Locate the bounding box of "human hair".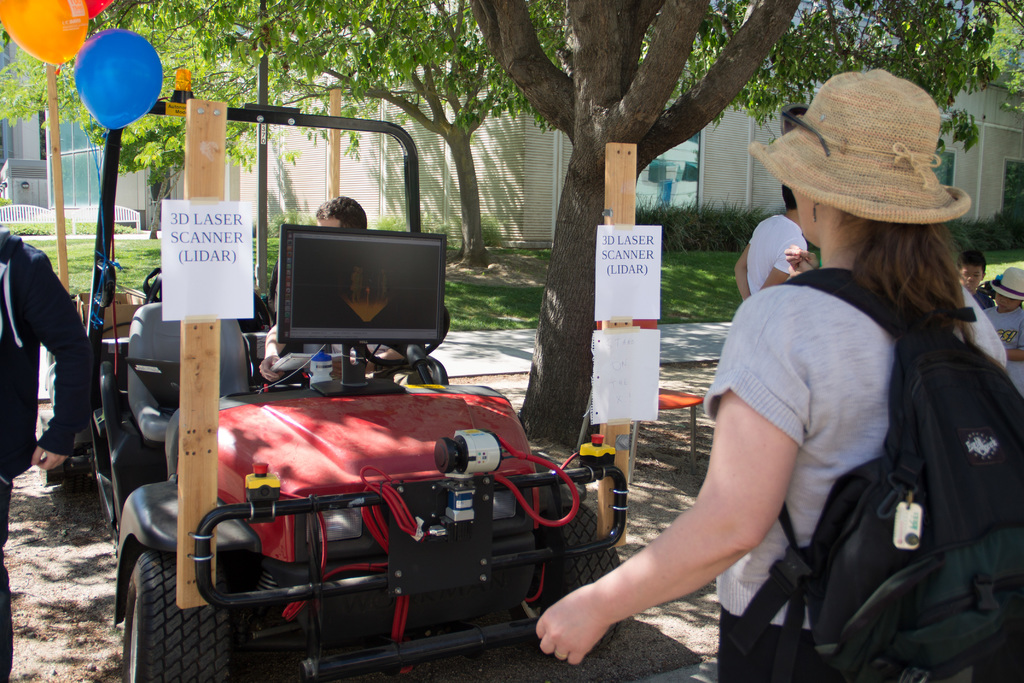
Bounding box: l=830, t=219, r=986, b=342.
